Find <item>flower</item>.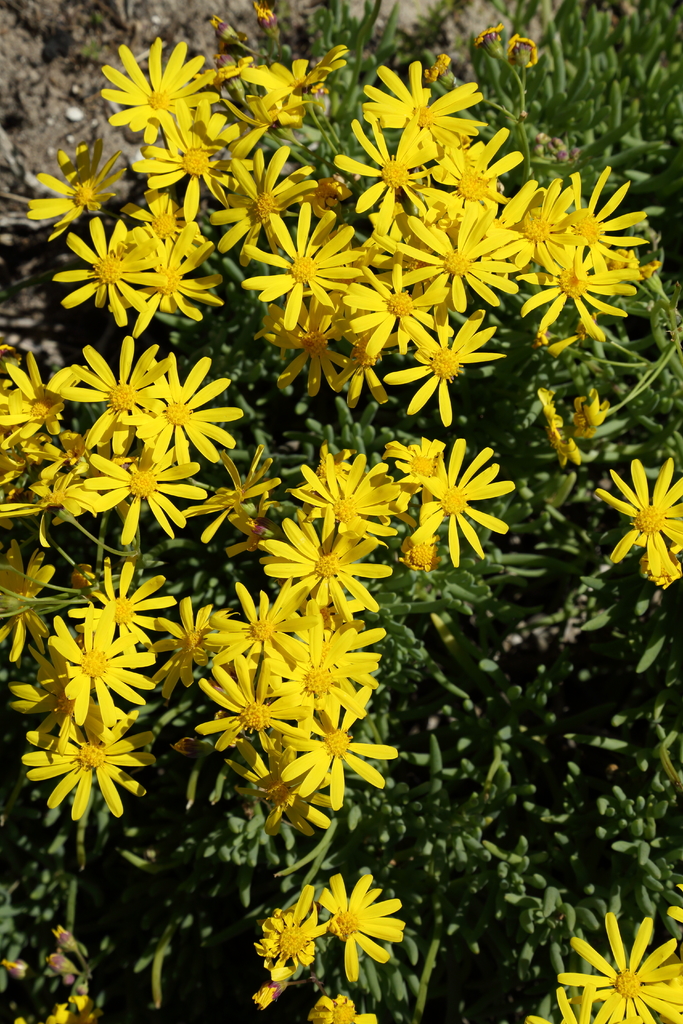
[x1=662, y1=884, x2=682, y2=925].
